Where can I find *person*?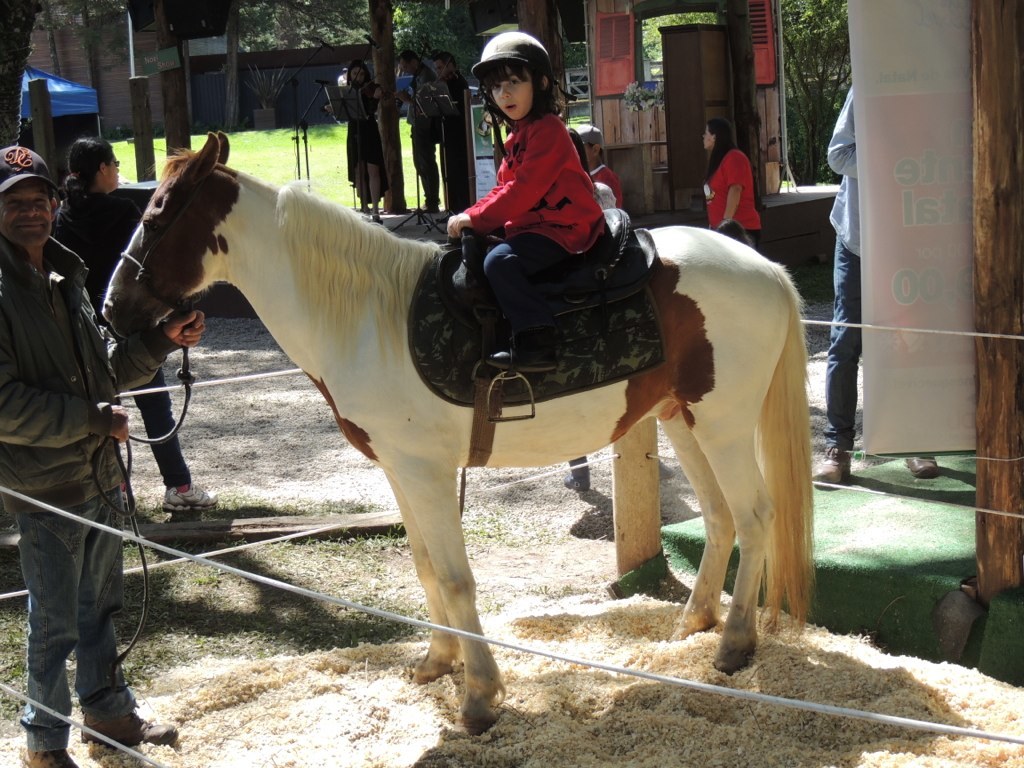
You can find it at [x1=445, y1=28, x2=614, y2=373].
